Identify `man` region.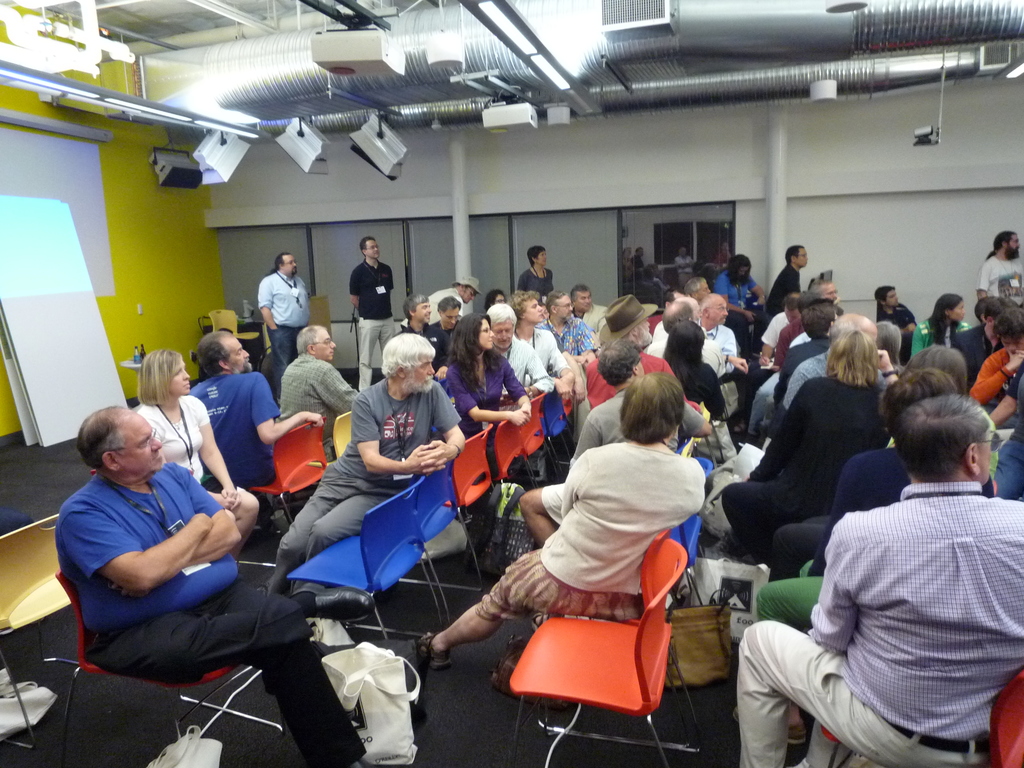
Region: 404/291/453/367.
